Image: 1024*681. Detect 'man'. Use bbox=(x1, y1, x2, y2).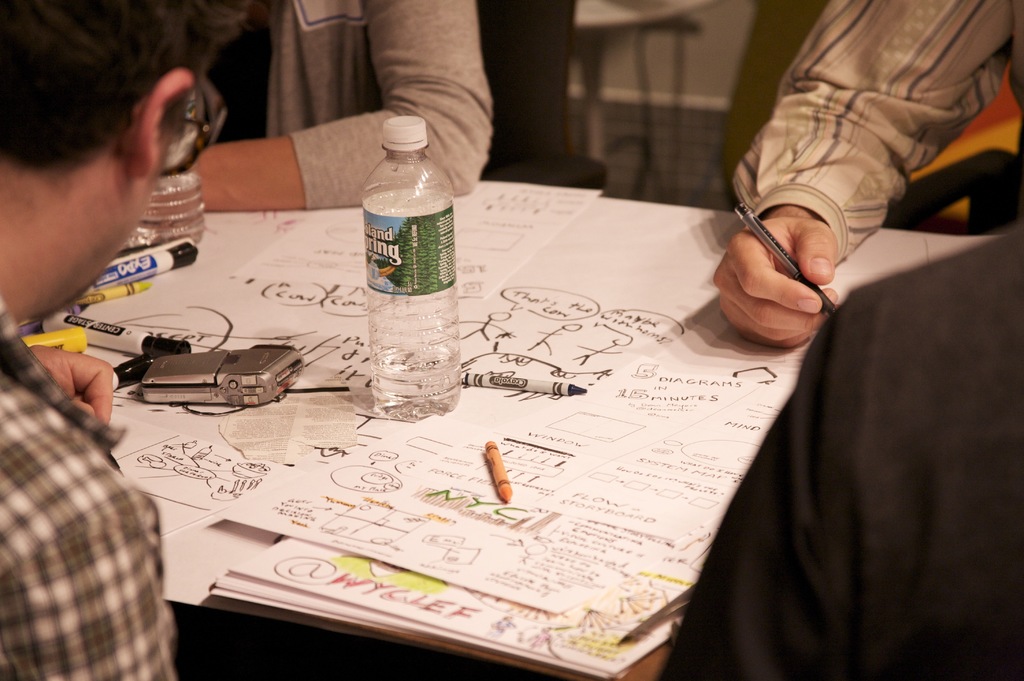
bbox=(648, 227, 1023, 680).
